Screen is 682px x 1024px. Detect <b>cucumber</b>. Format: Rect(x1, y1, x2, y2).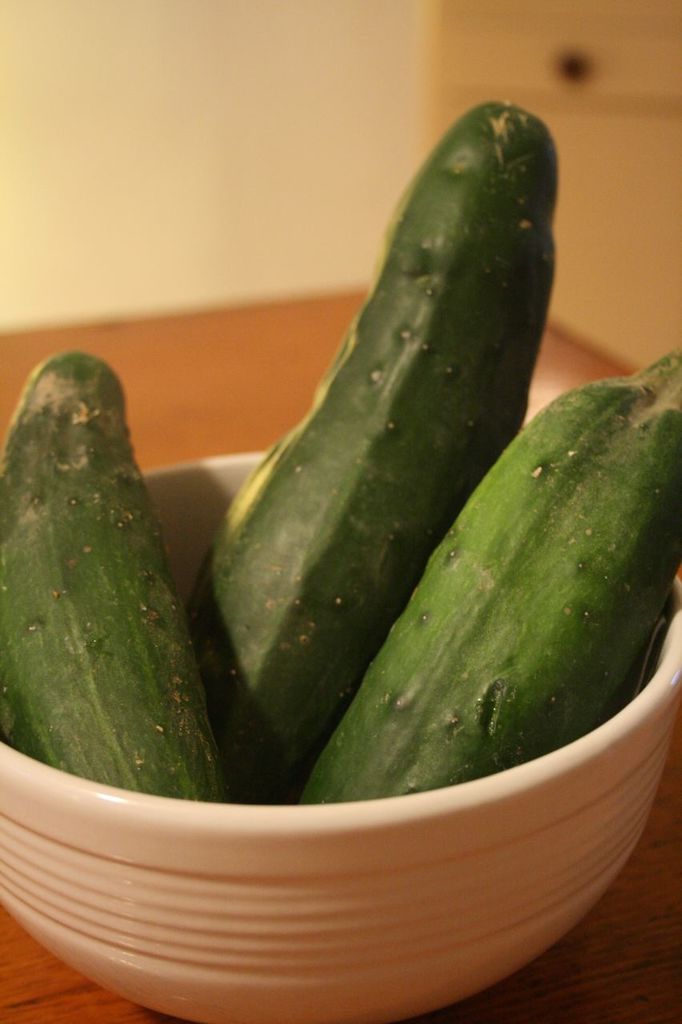
Rect(299, 348, 681, 808).
